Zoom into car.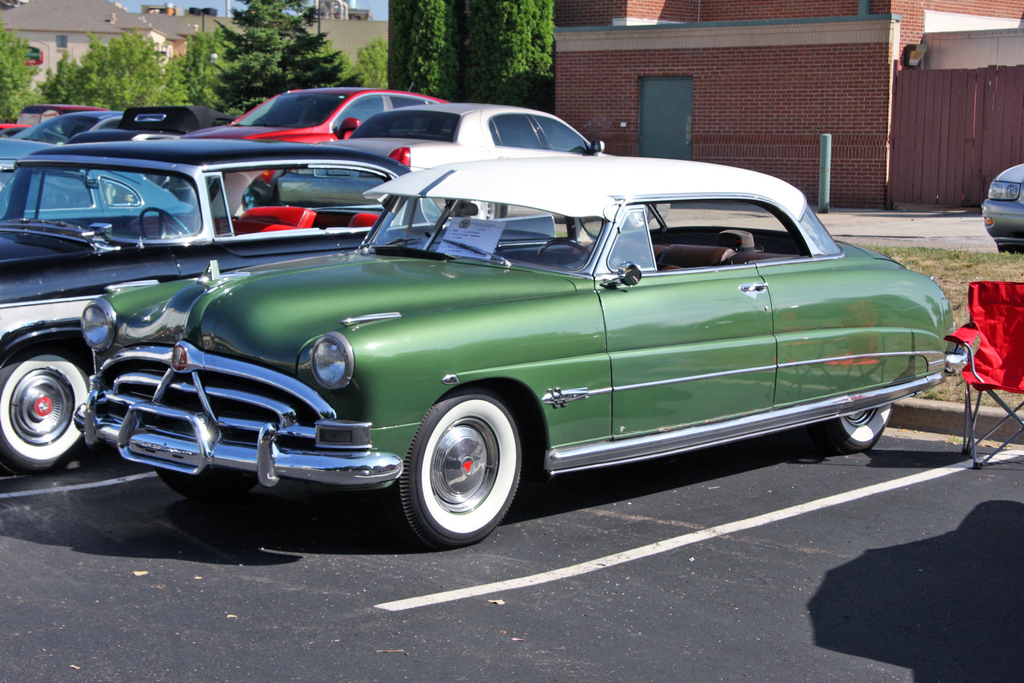
Zoom target: (left=73, top=155, right=980, bottom=549).
